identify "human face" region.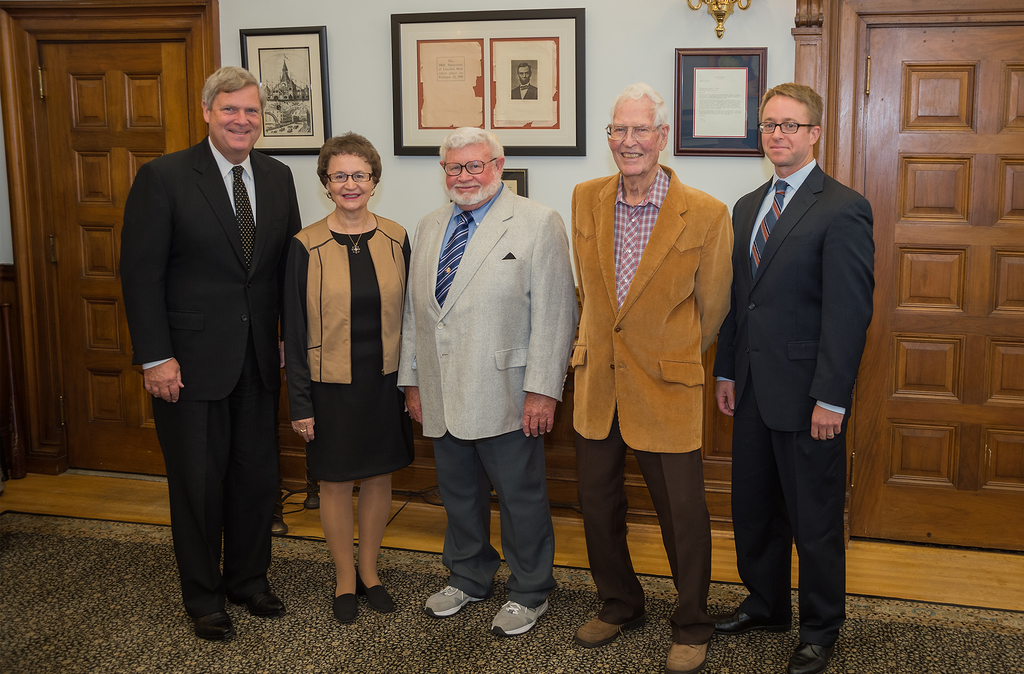
Region: bbox=(210, 86, 261, 152).
